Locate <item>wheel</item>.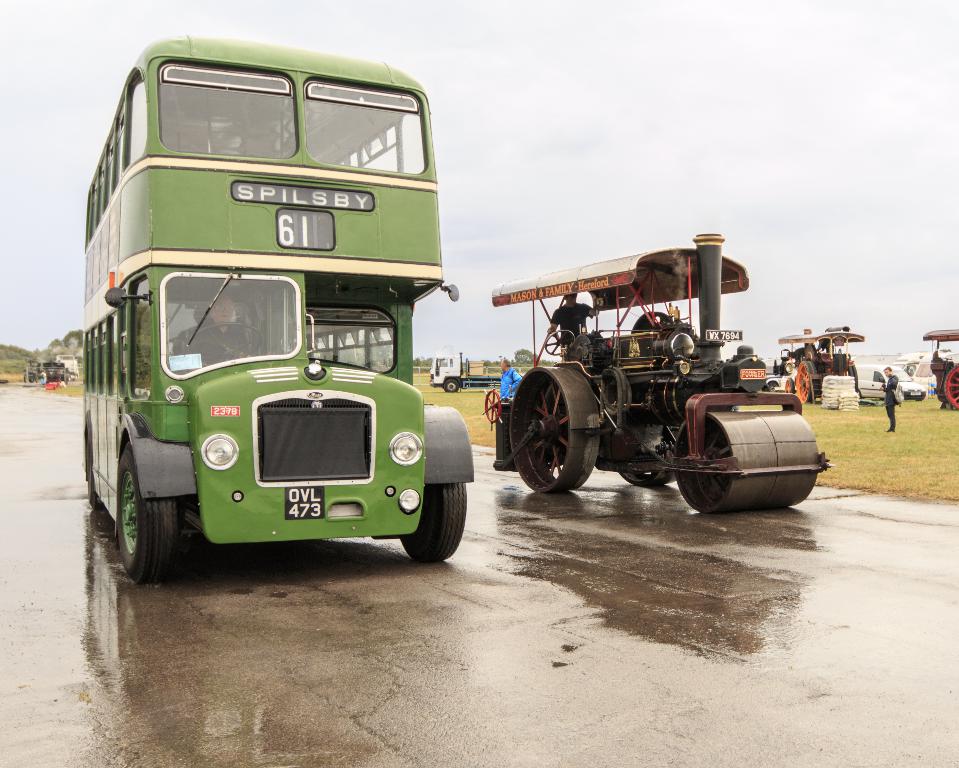
Bounding box: [x1=184, y1=323, x2=269, y2=368].
